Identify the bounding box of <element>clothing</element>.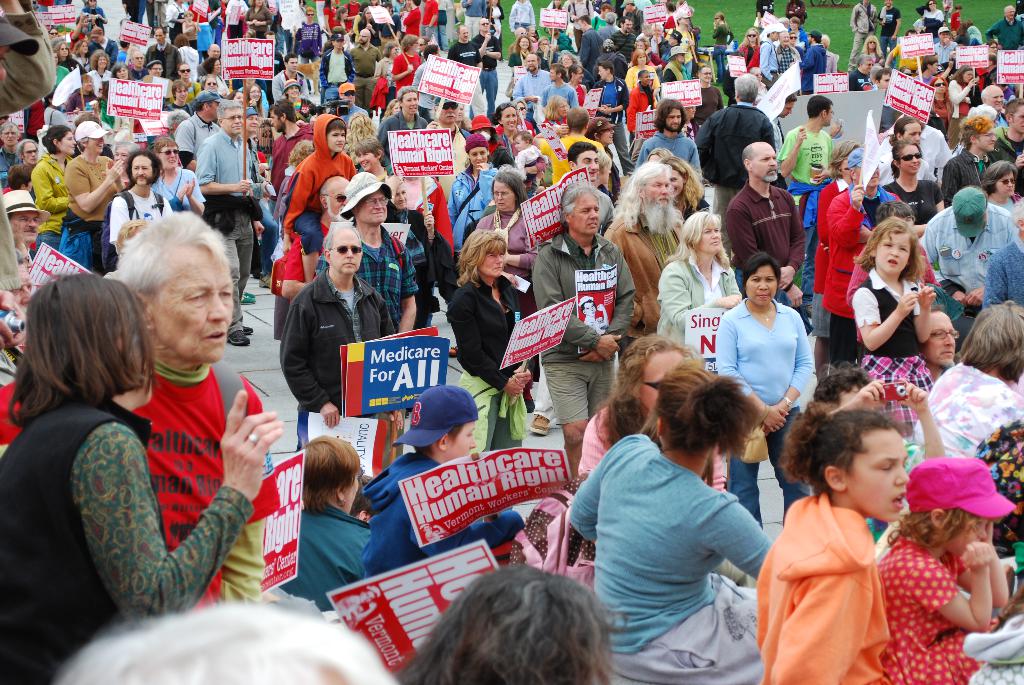
pyautogui.locateOnScreen(352, 41, 387, 107).
